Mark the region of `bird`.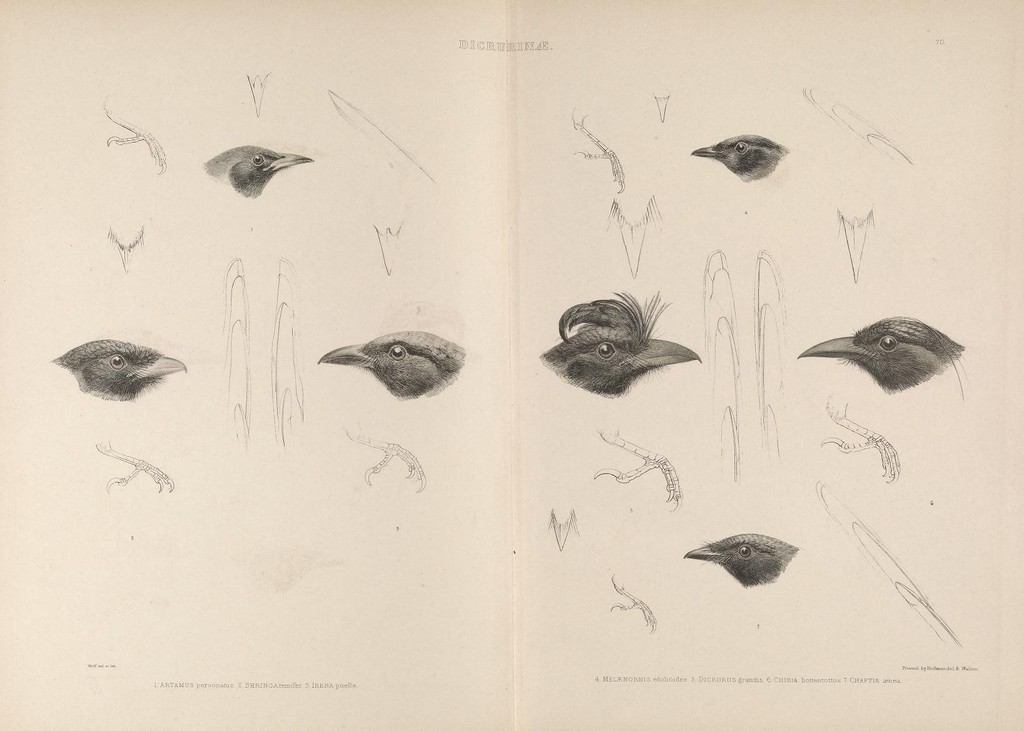
Region: x1=543 y1=292 x2=703 y2=402.
